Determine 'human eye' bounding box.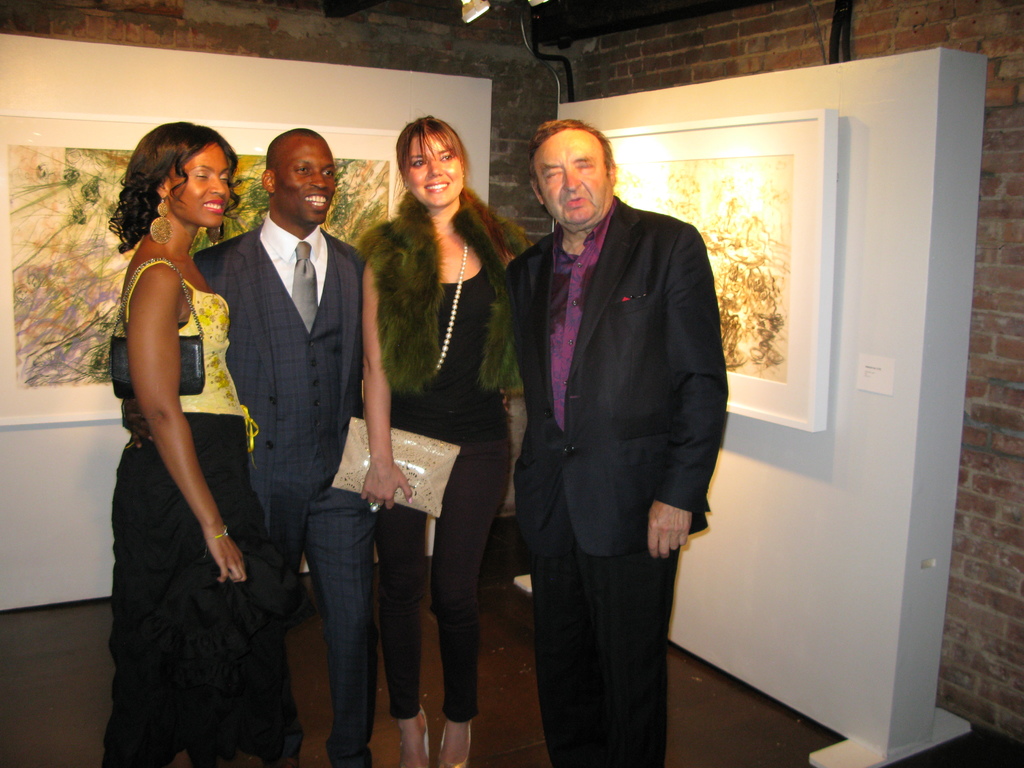
Determined: 318:165:333:179.
